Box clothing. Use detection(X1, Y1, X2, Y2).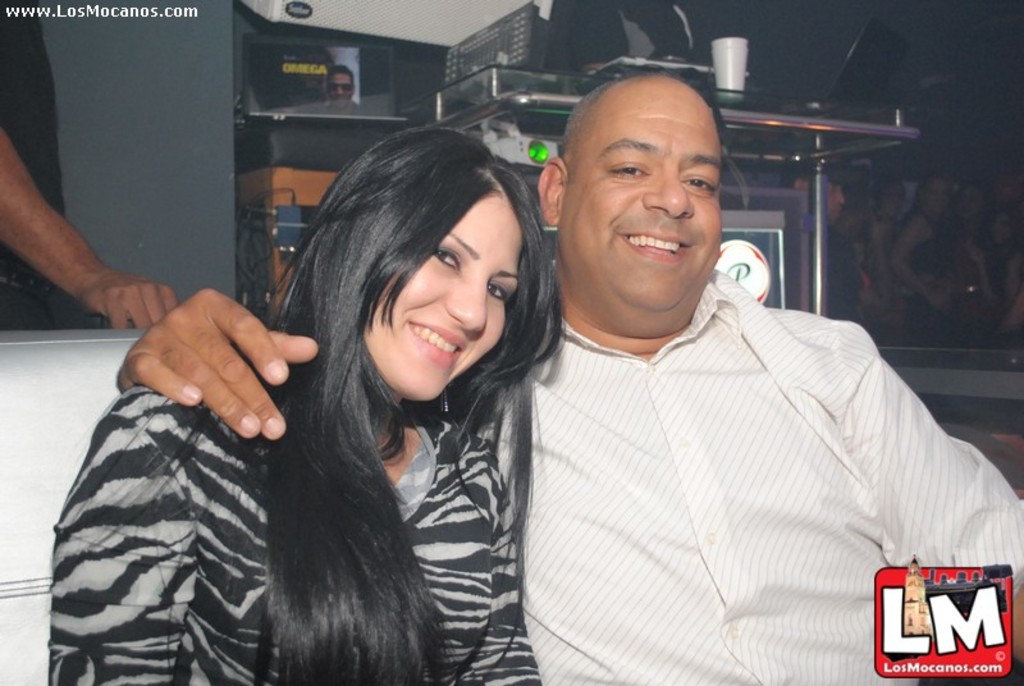
detection(306, 95, 375, 113).
